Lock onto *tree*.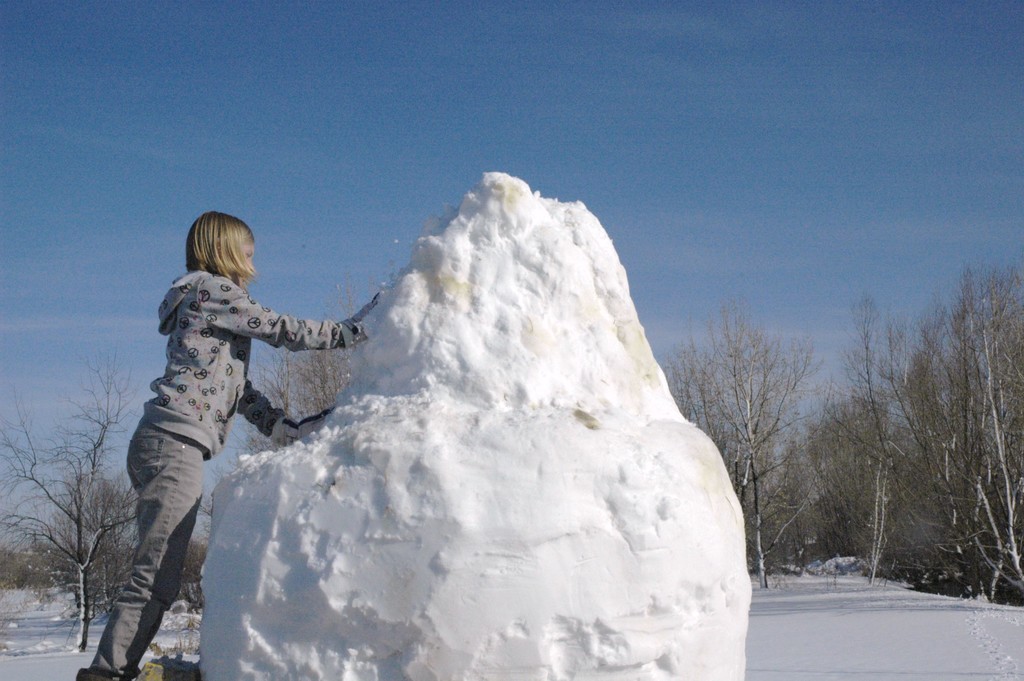
Locked: {"x1": 0, "y1": 335, "x2": 145, "y2": 665}.
